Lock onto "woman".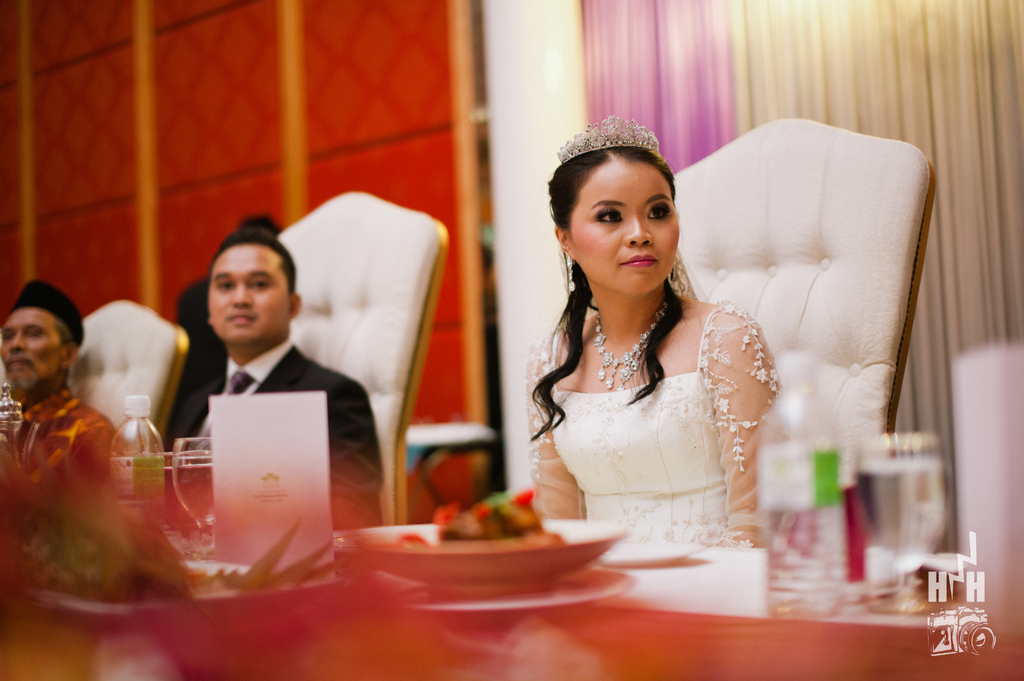
Locked: bbox=(510, 104, 840, 579).
